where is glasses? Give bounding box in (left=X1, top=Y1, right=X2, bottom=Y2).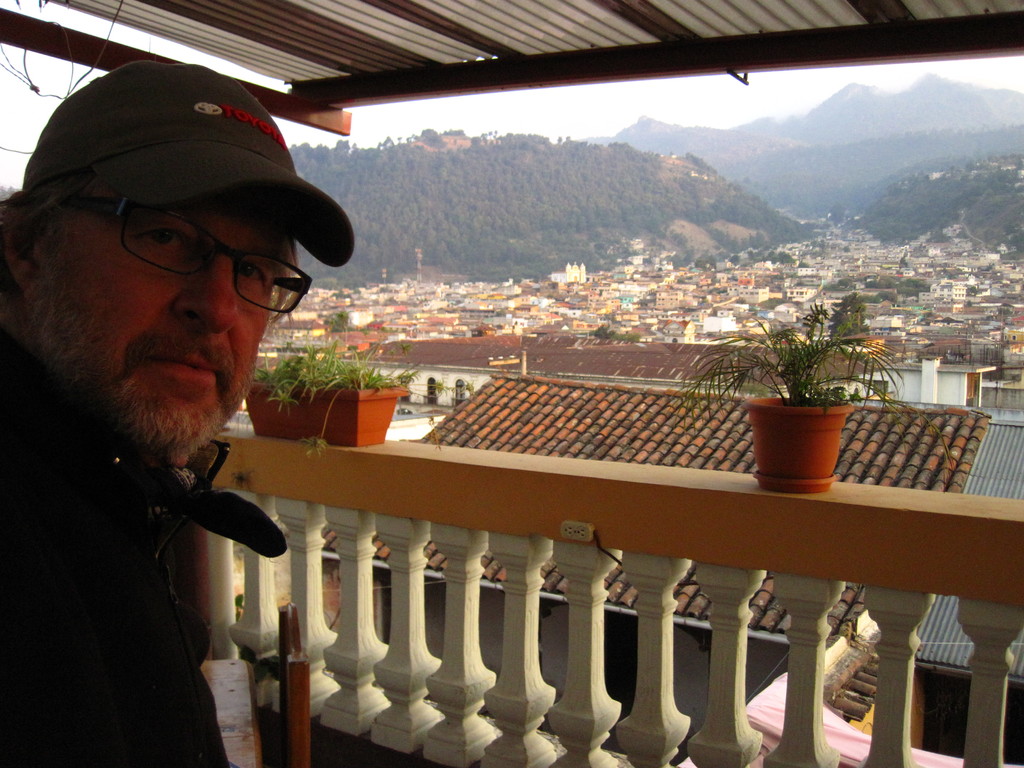
(left=40, top=205, right=310, bottom=313).
